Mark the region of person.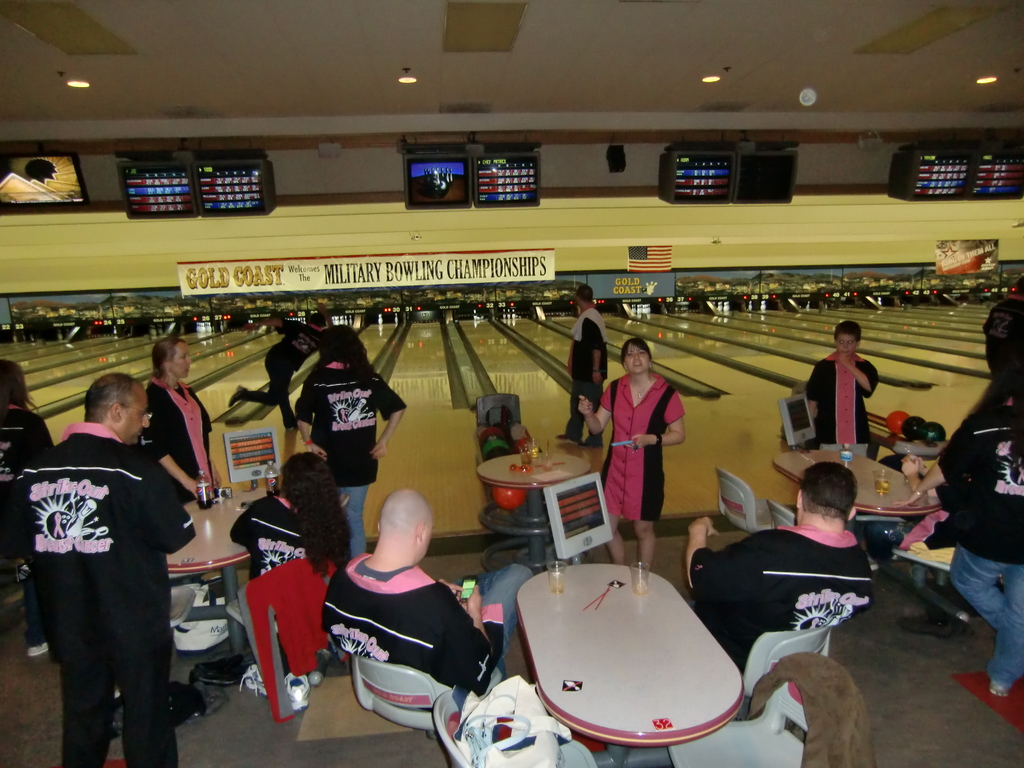
Region: x1=314, y1=483, x2=539, y2=692.
